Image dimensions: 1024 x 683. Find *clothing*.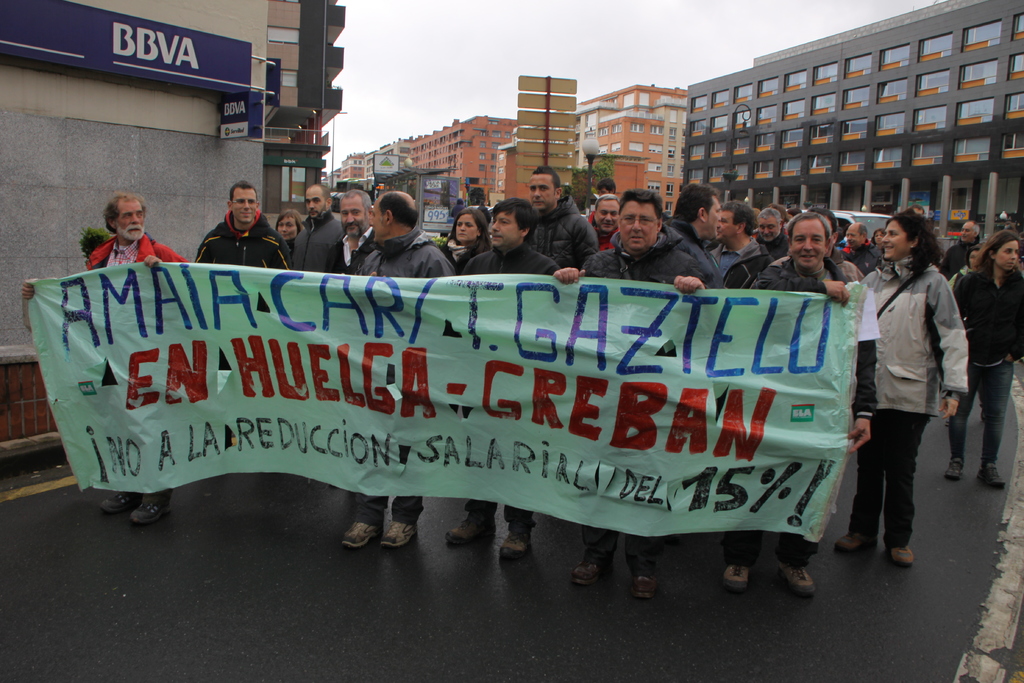
[948,255,1023,366].
